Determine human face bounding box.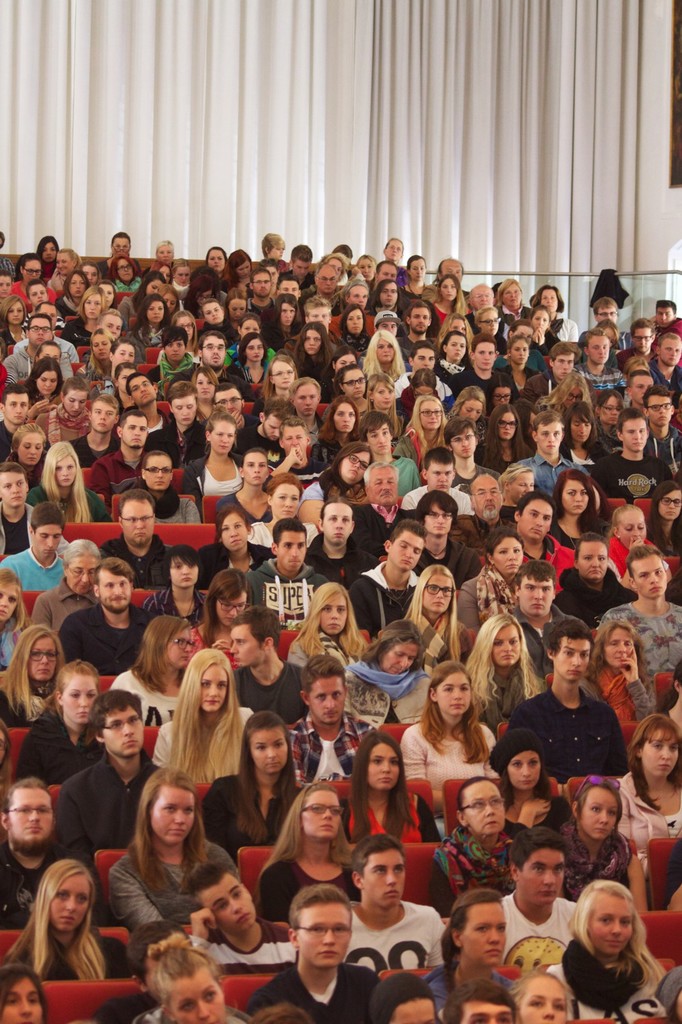
Determined: 476,340,497,368.
